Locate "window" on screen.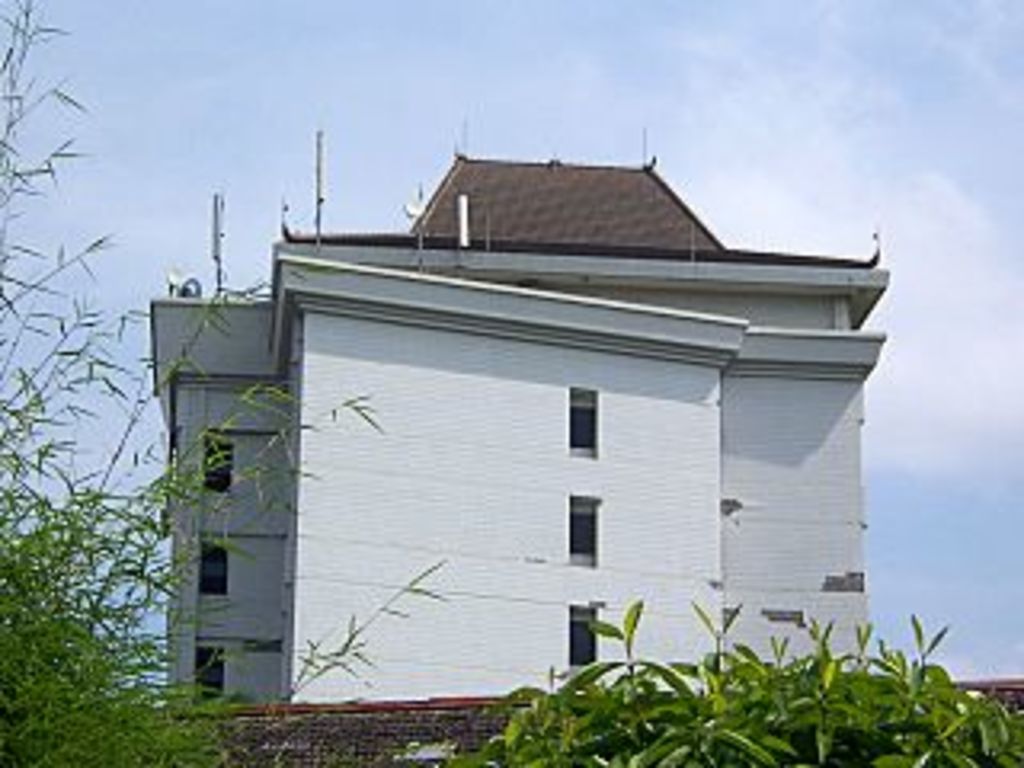
On screen at pyautogui.locateOnScreen(563, 499, 602, 566).
